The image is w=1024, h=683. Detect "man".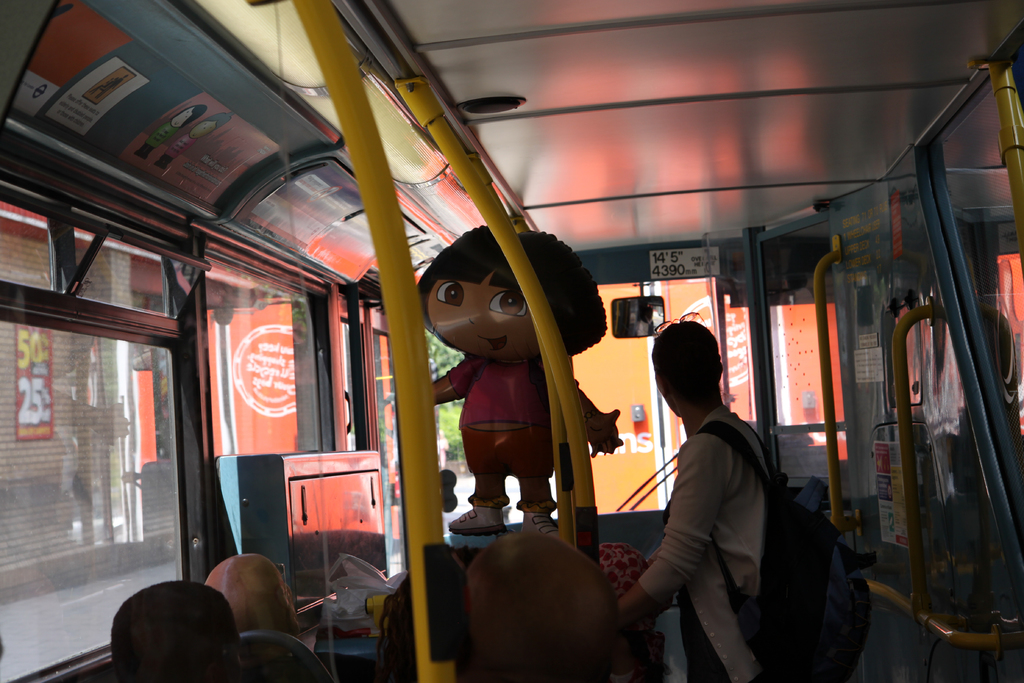
Detection: <bbox>111, 580, 255, 682</bbox>.
